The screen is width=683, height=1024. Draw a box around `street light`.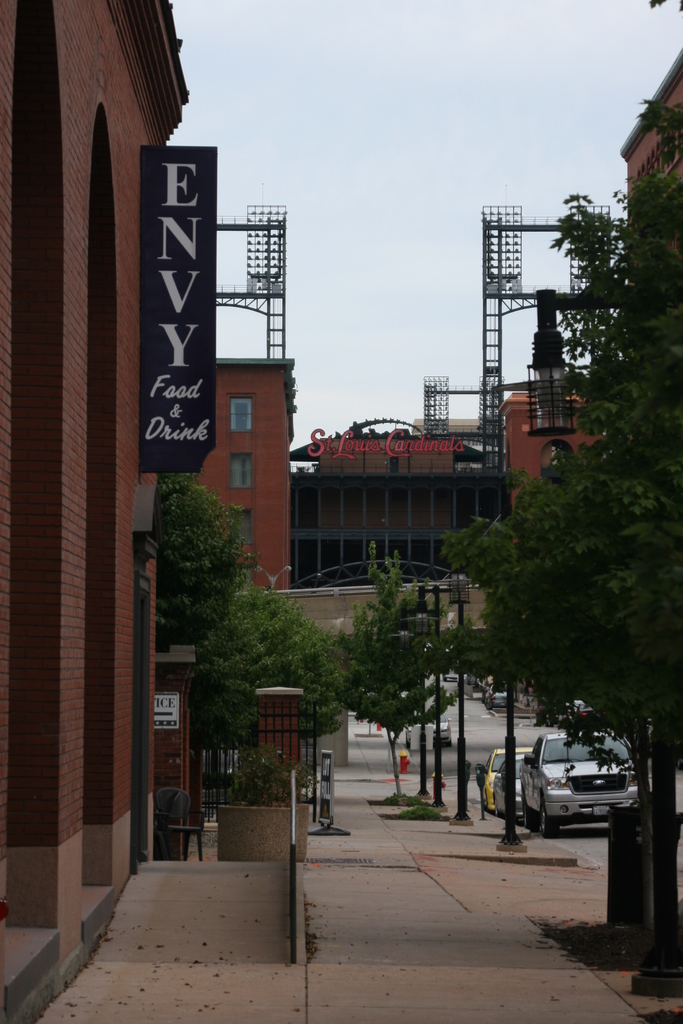
(left=514, top=269, right=682, bottom=988).
